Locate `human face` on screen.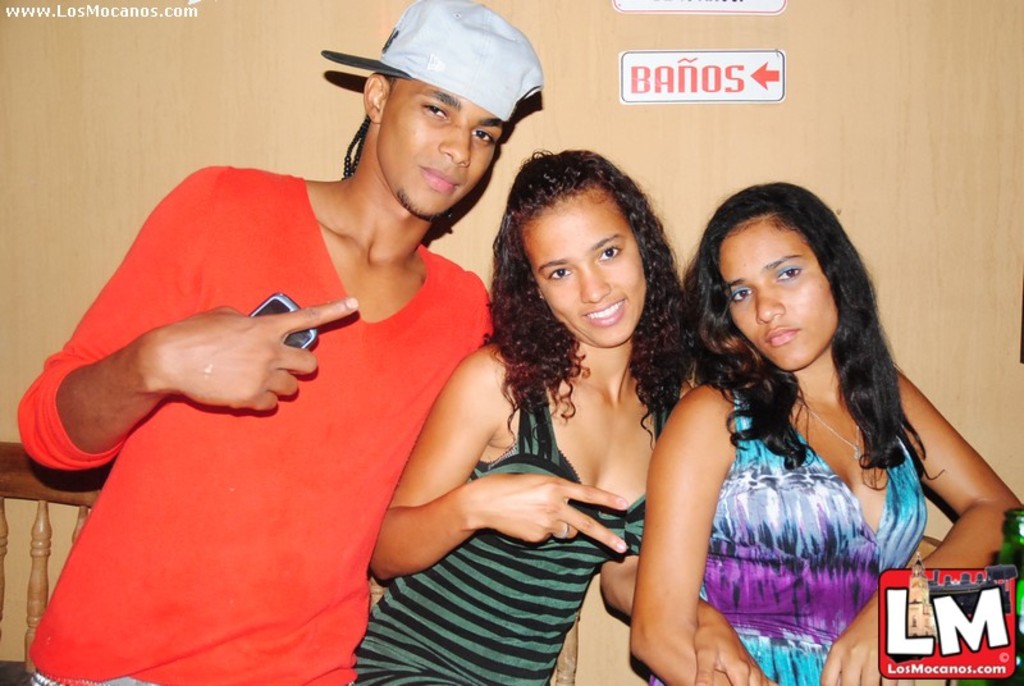
On screen at (left=525, top=182, right=650, bottom=347).
